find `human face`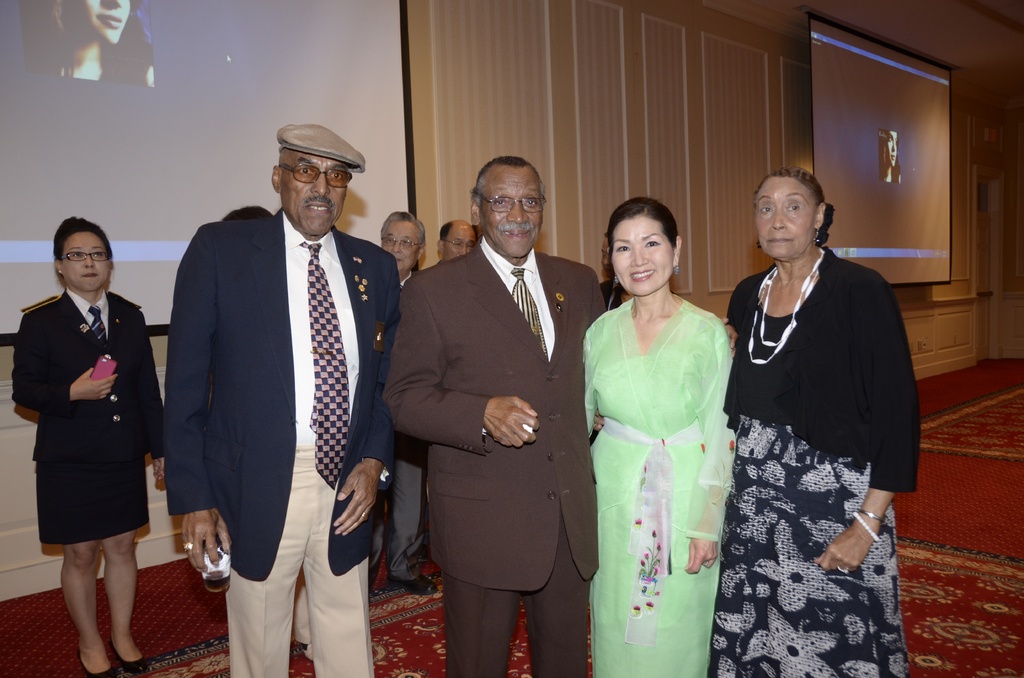
rect(387, 221, 422, 275)
